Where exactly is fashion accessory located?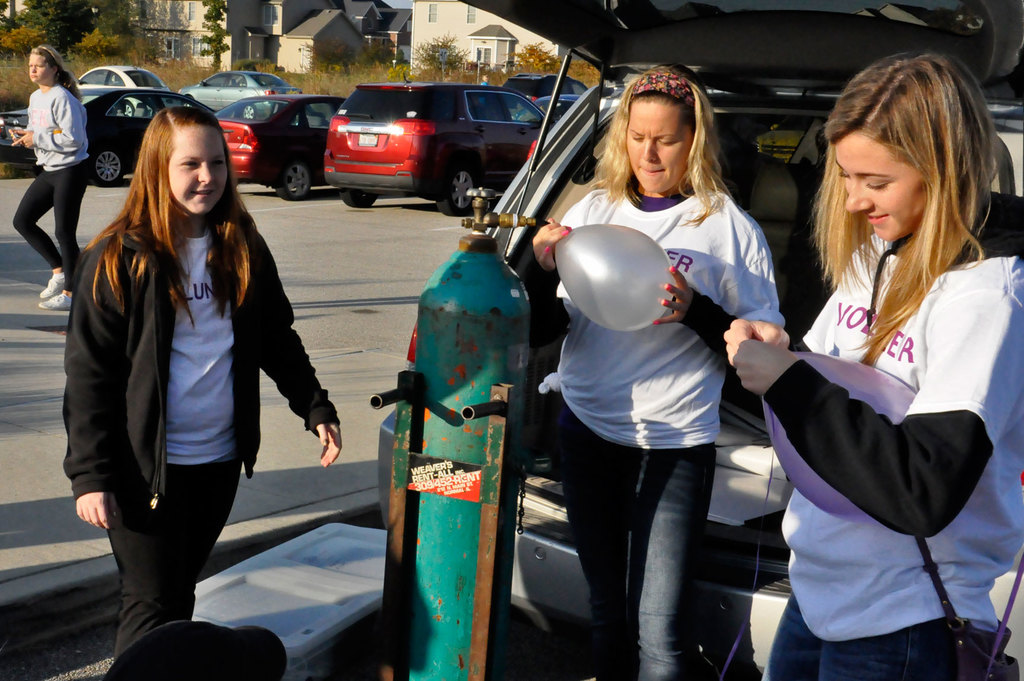
Its bounding box is (39, 272, 64, 298).
